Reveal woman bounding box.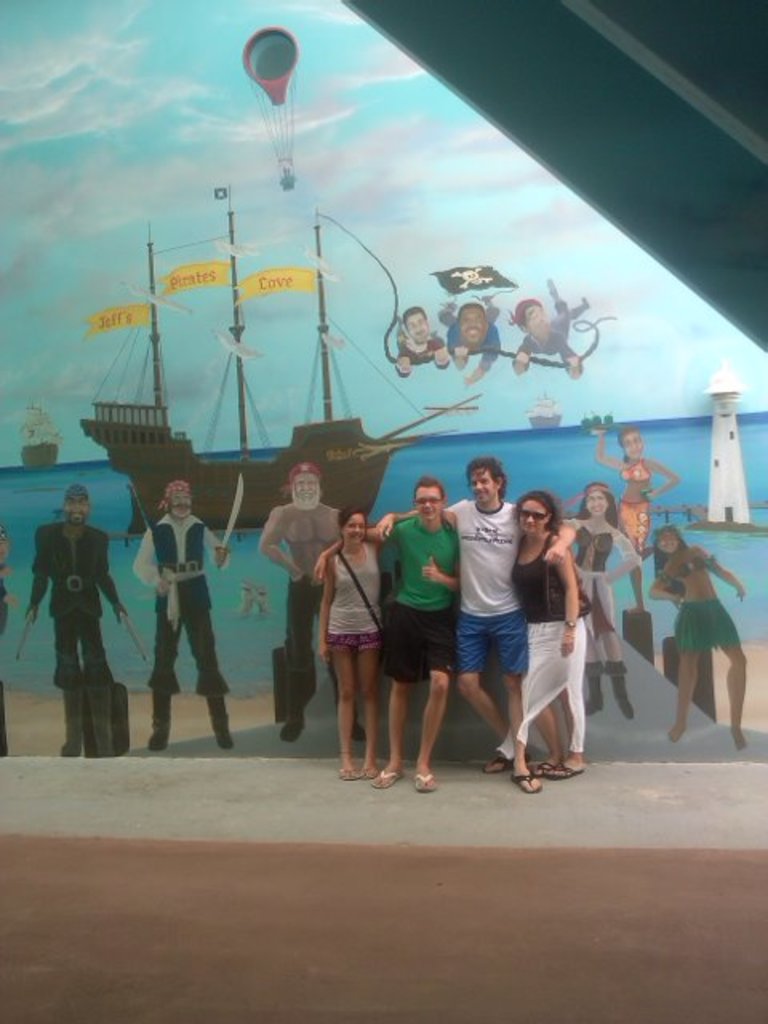
Revealed: bbox(597, 424, 677, 550).
